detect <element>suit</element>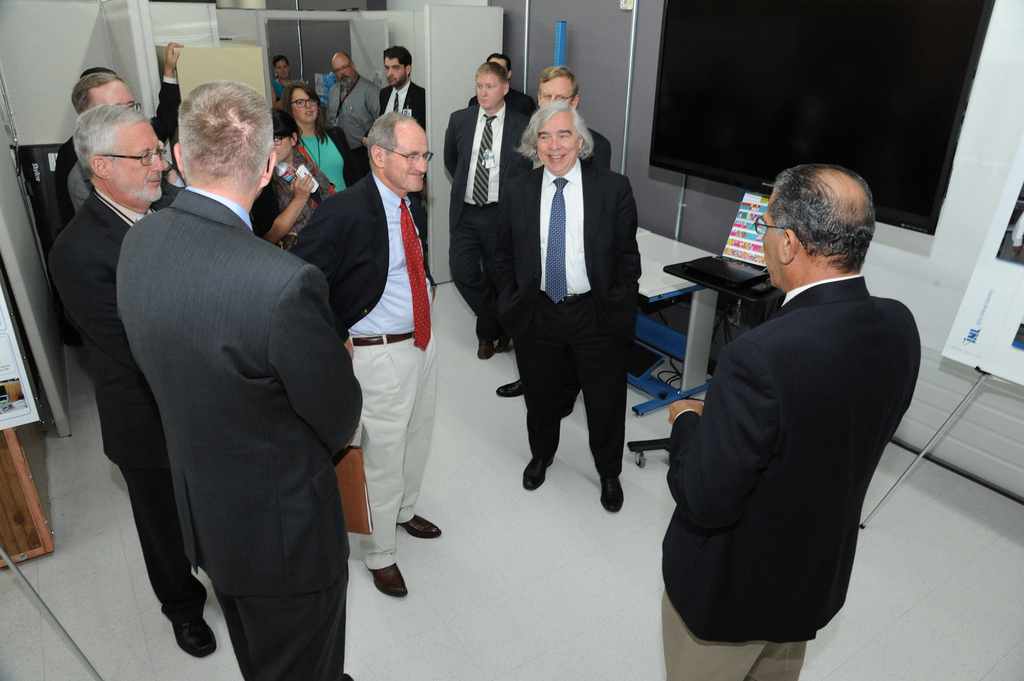
region(442, 100, 532, 342)
